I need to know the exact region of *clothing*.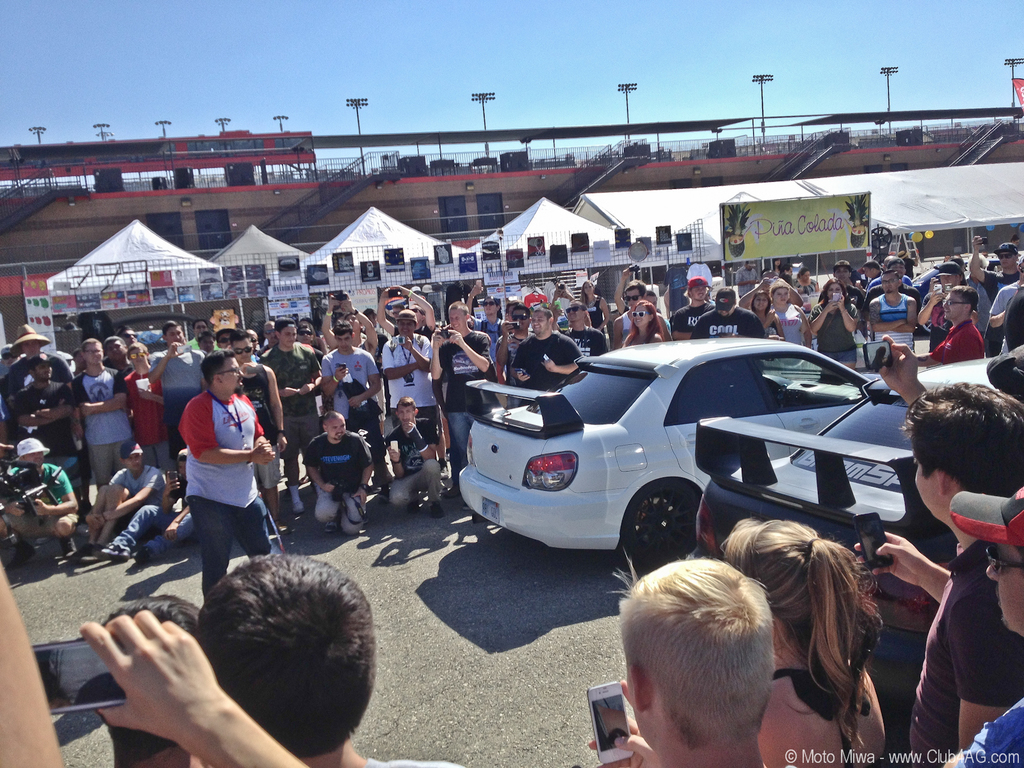
Region: (109, 463, 165, 511).
